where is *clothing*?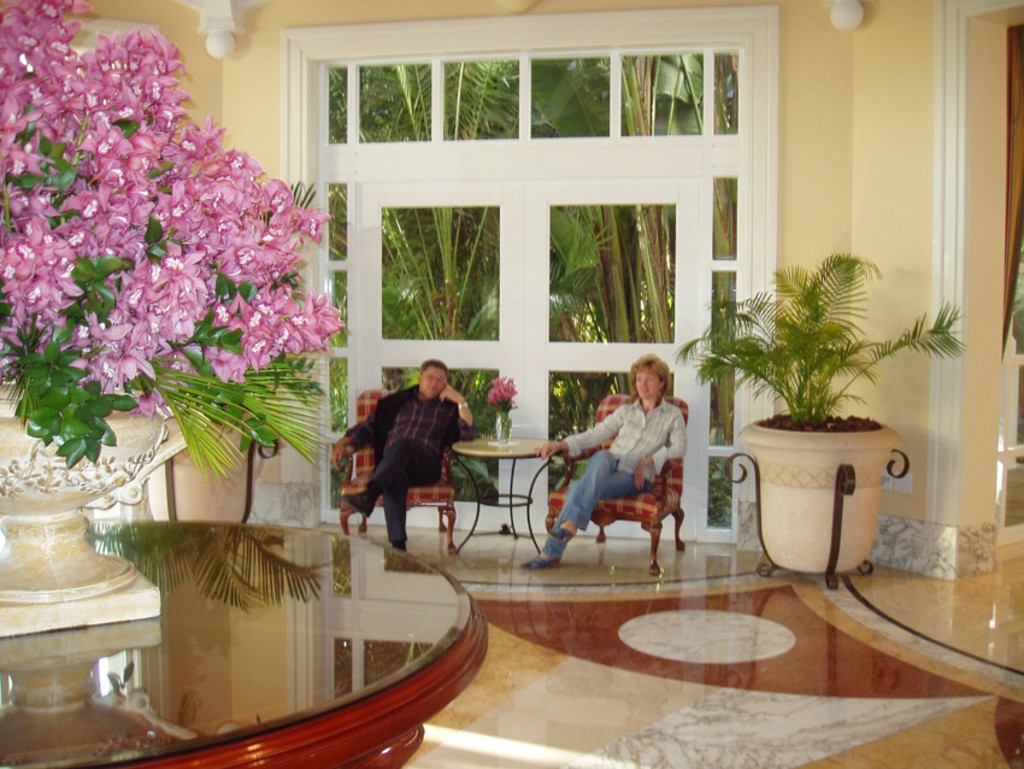
box=[536, 400, 687, 558].
